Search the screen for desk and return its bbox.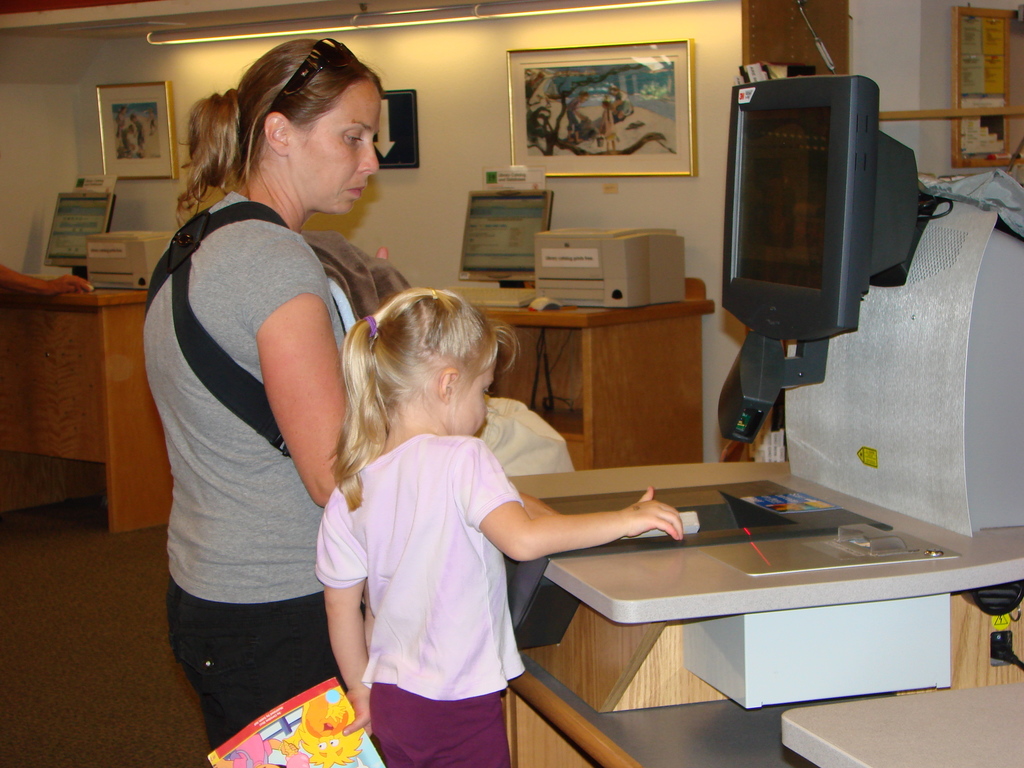
Found: (left=275, top=277, right=963, bottom=746).
